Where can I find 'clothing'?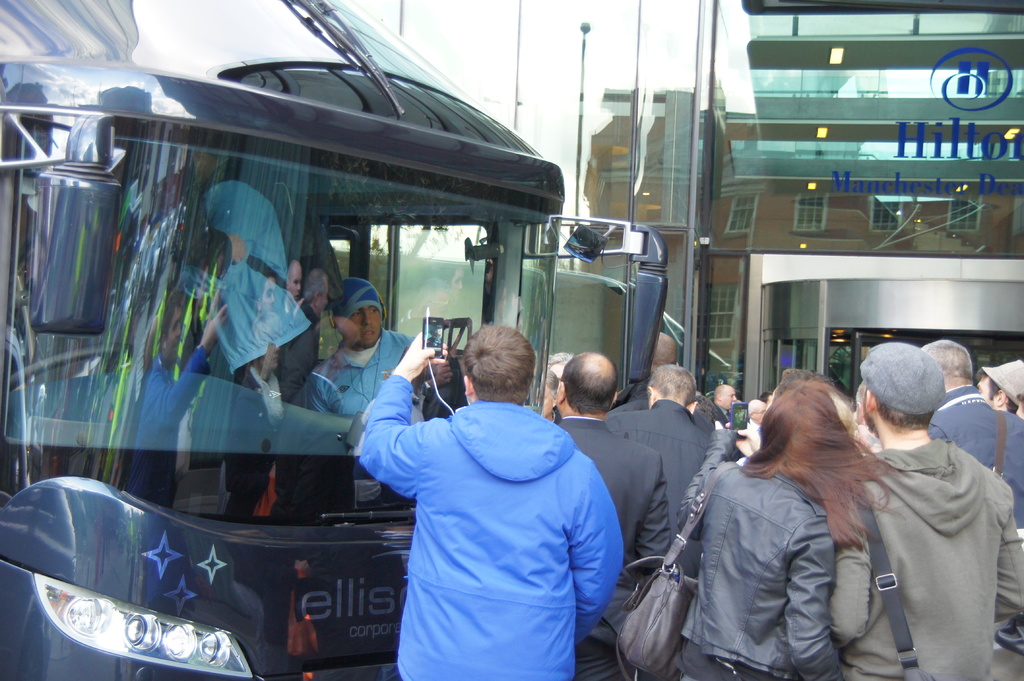
You can find it at [619,392,710,473].
